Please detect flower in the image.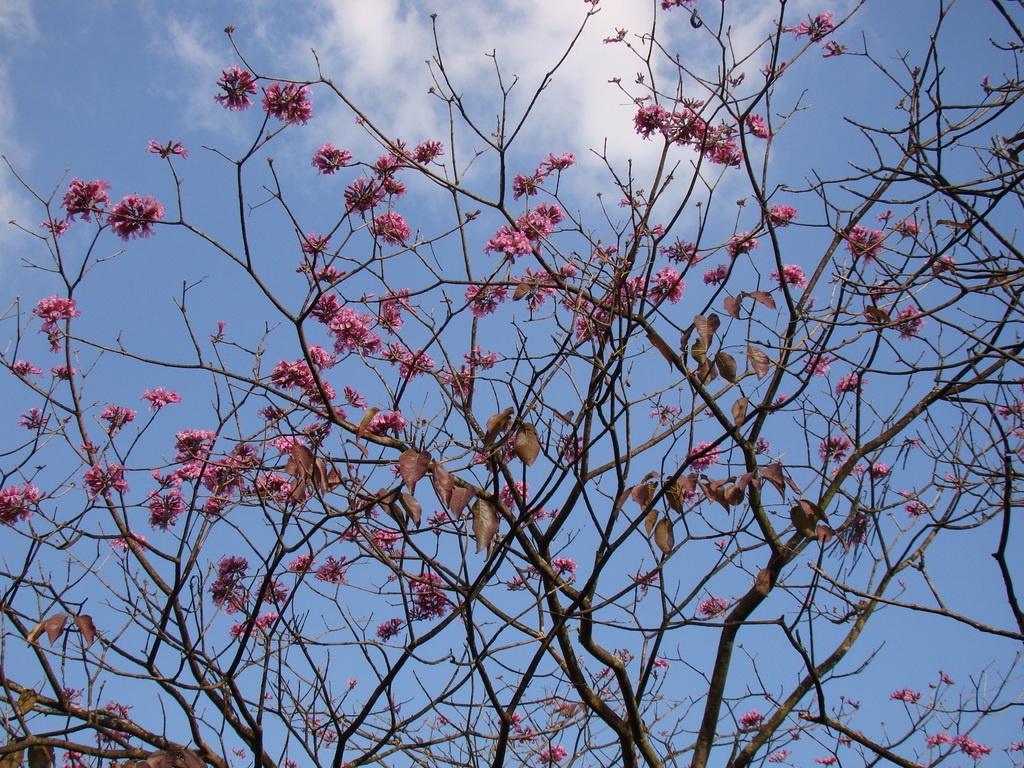
144 495 182 538.
